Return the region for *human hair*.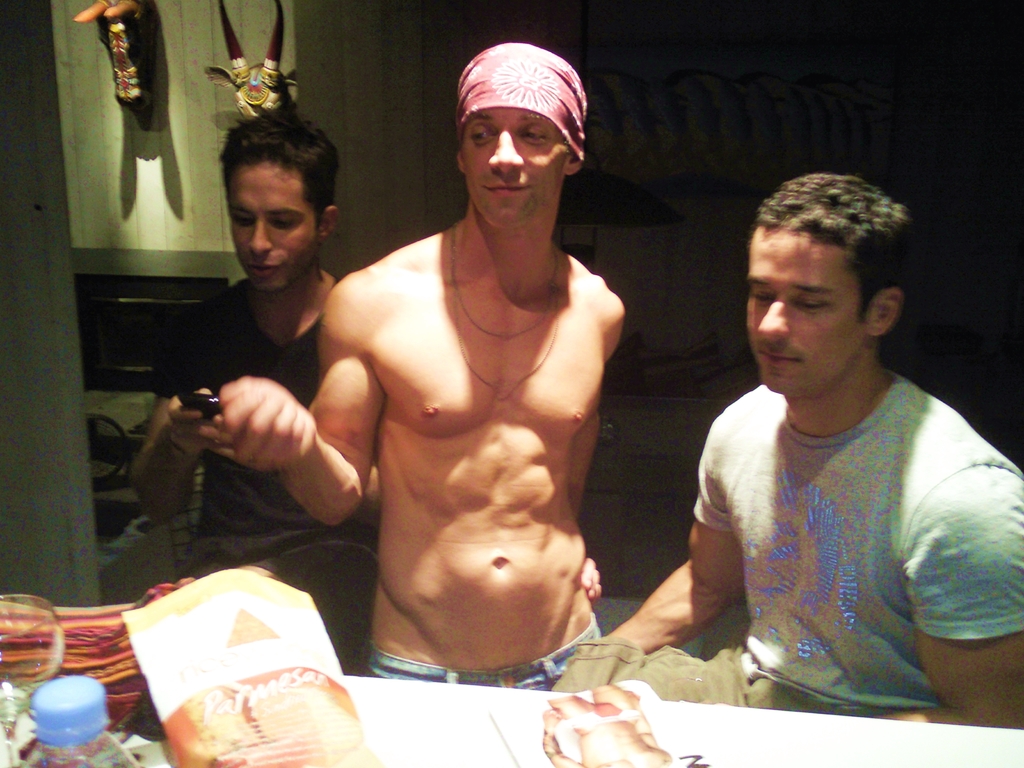
742/169/916/358.
